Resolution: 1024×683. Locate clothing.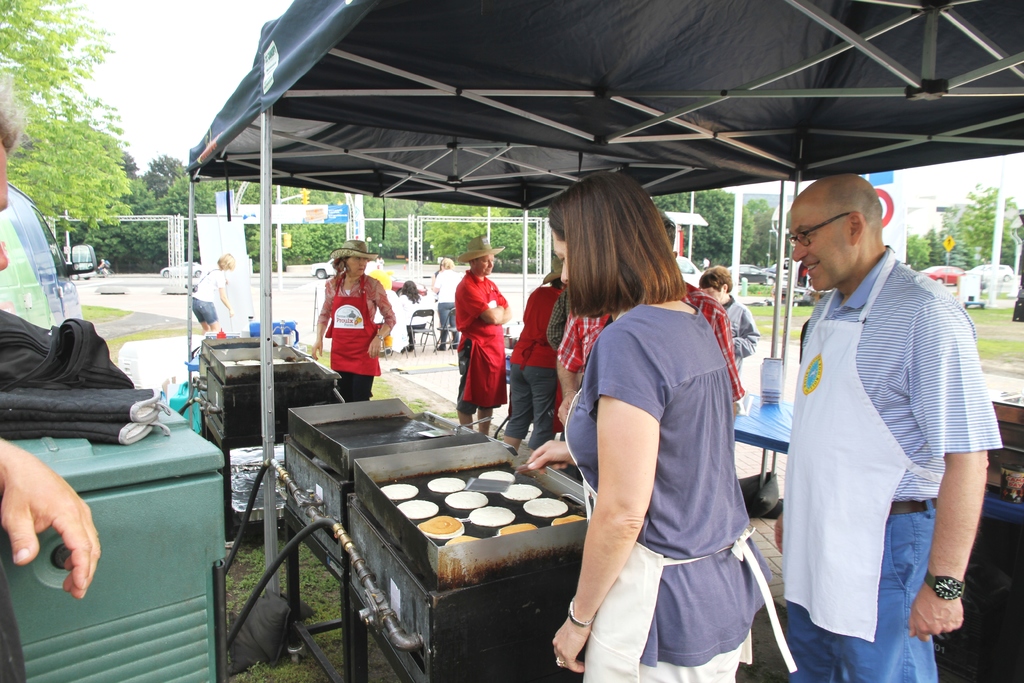
pyautogui.locateOnScreen(574, 276, 743, 398).
